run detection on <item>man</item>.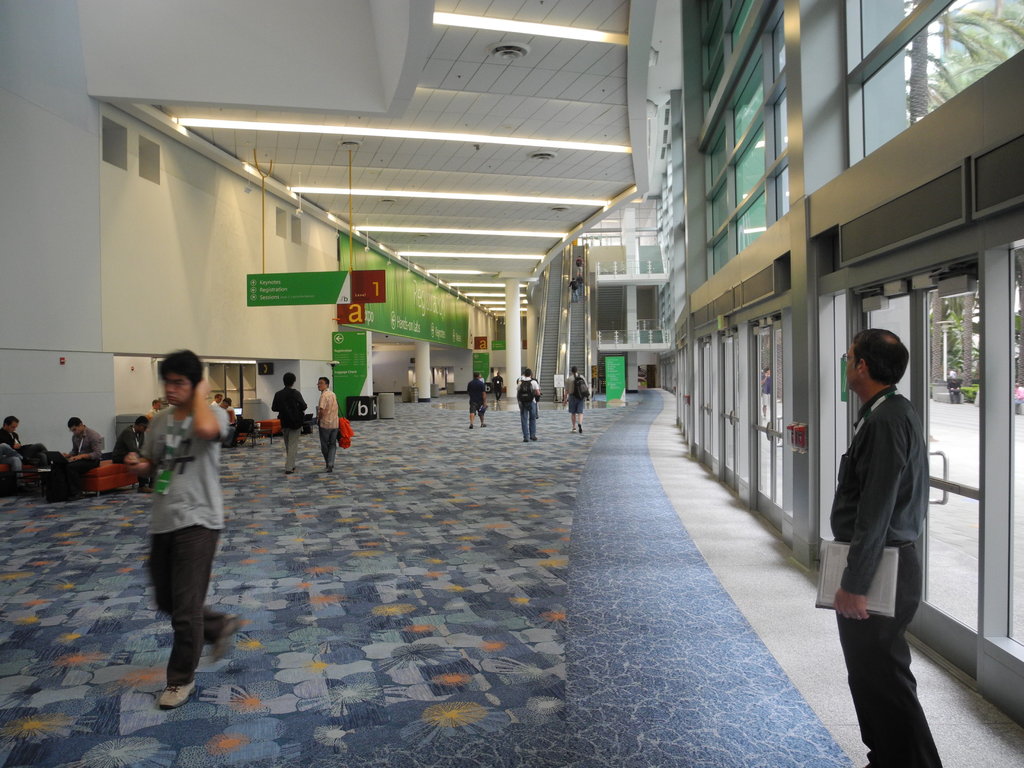
Result: crop(565, 368, 594, 435).
